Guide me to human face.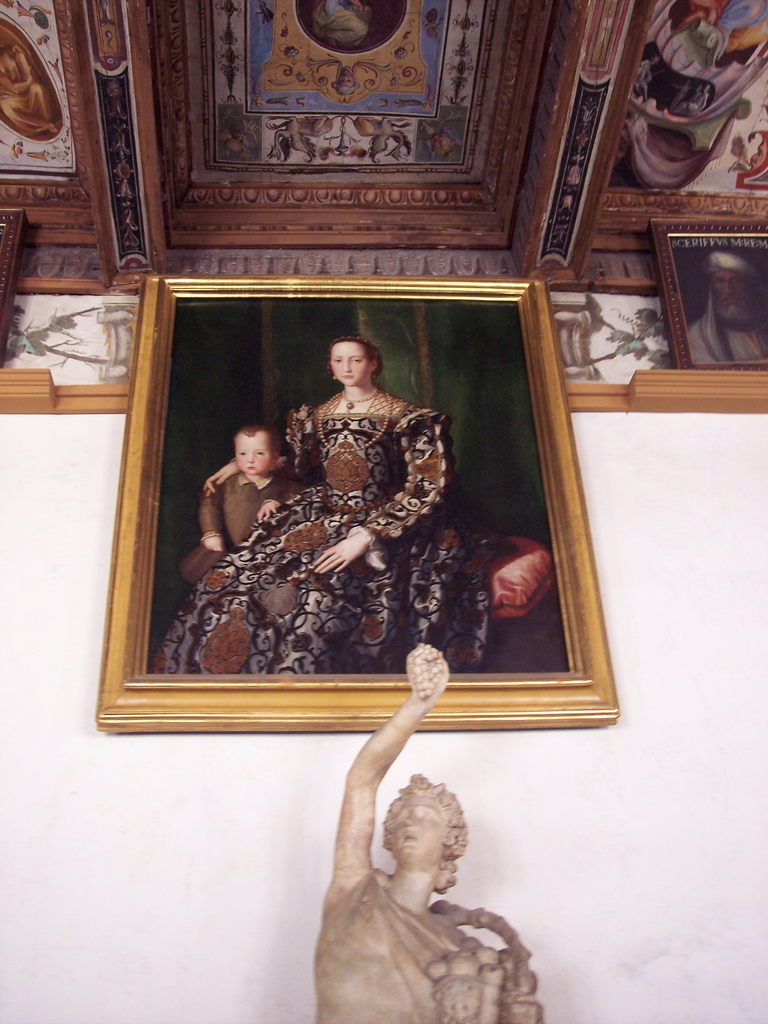
Guidance: locate(327, 335, 374, 389).
